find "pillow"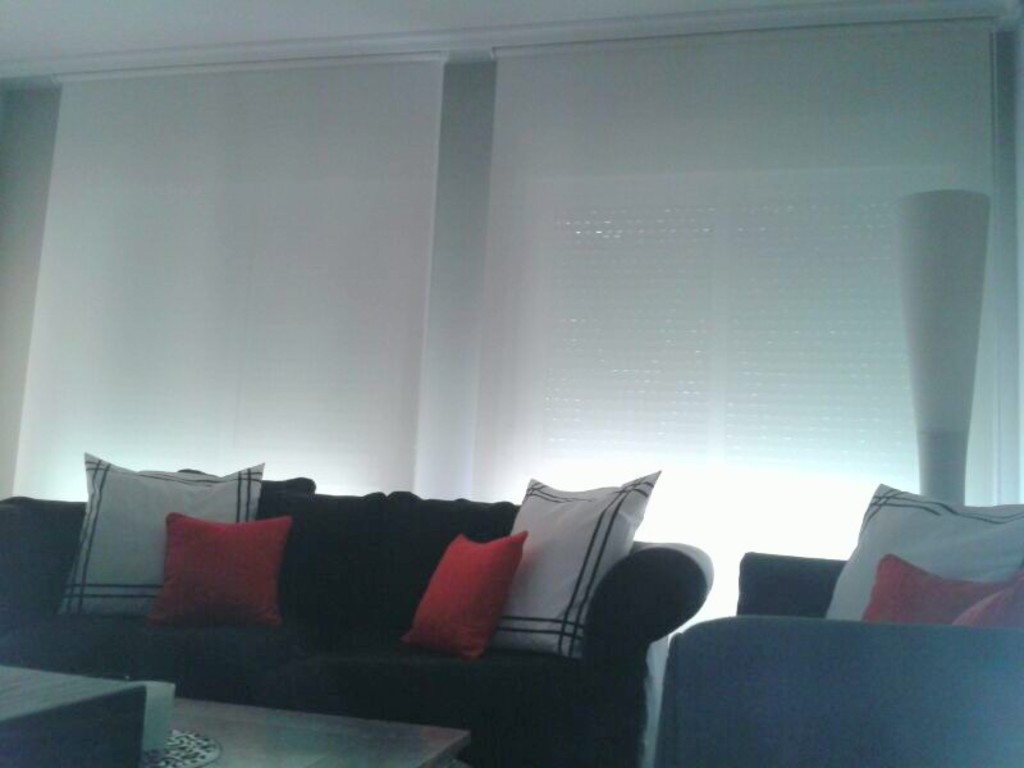
l=178, t=468, r=306, b=516
